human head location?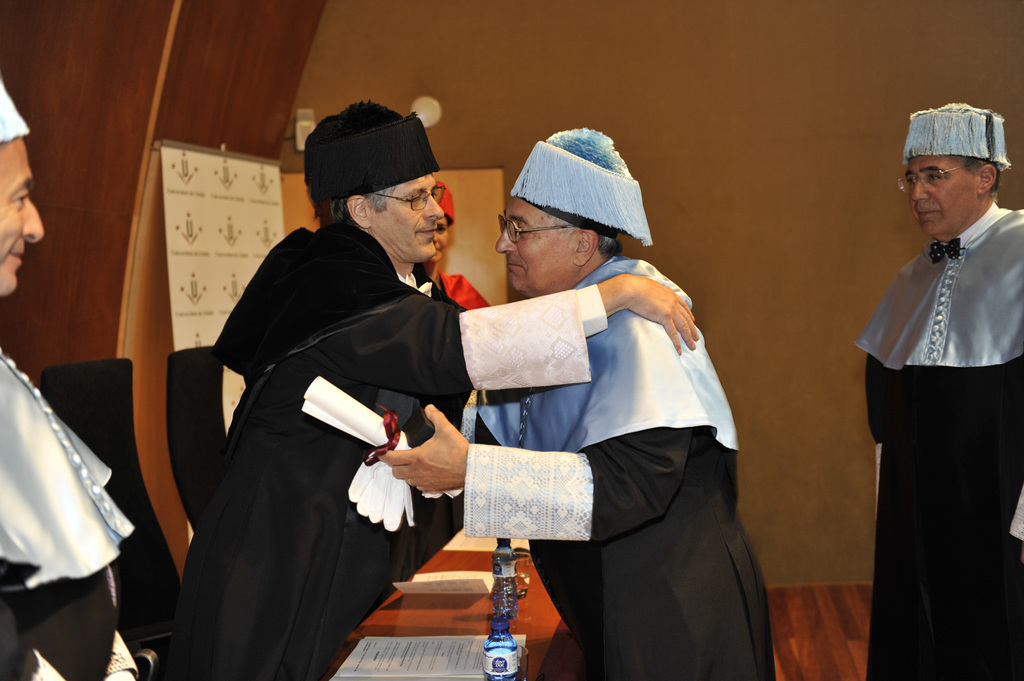
[left=0, top=88, right=46, bottom=300]
